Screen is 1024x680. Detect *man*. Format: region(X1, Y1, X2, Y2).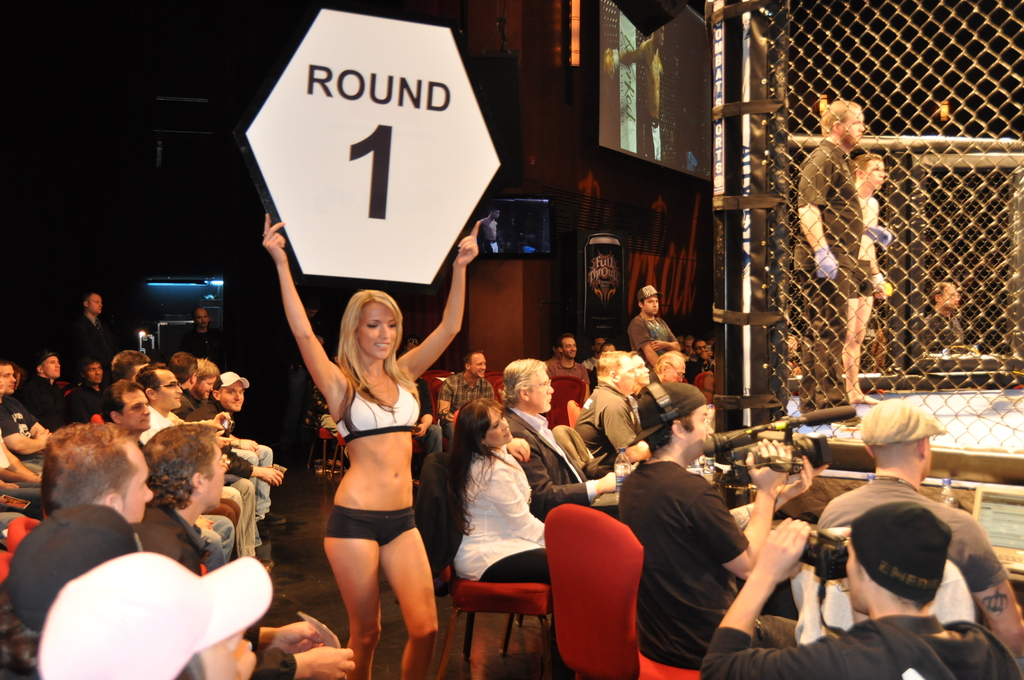
region(814, 396, 1023, 659).
